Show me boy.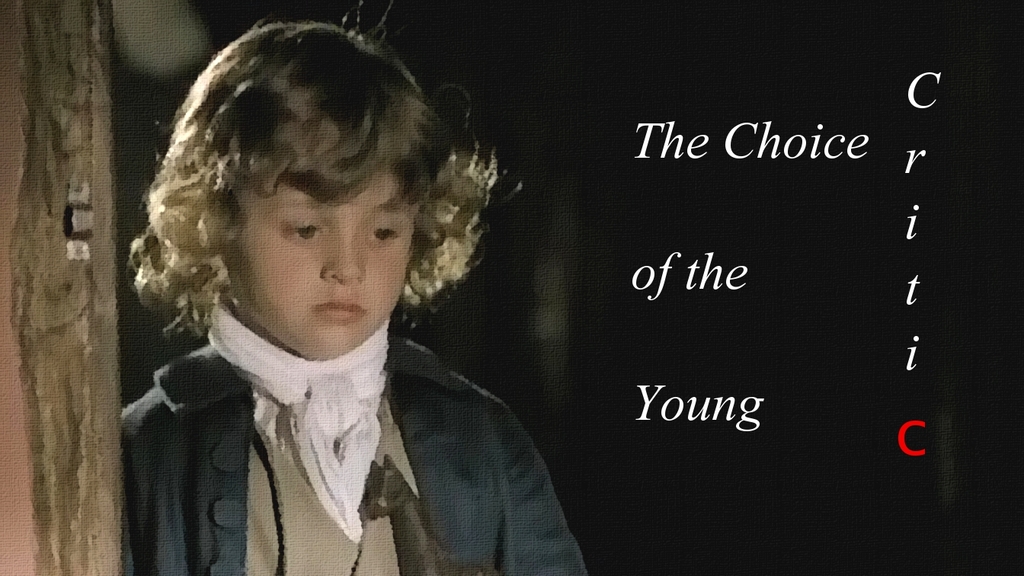
boy is here: BBox(106, 13, 580, 563).
